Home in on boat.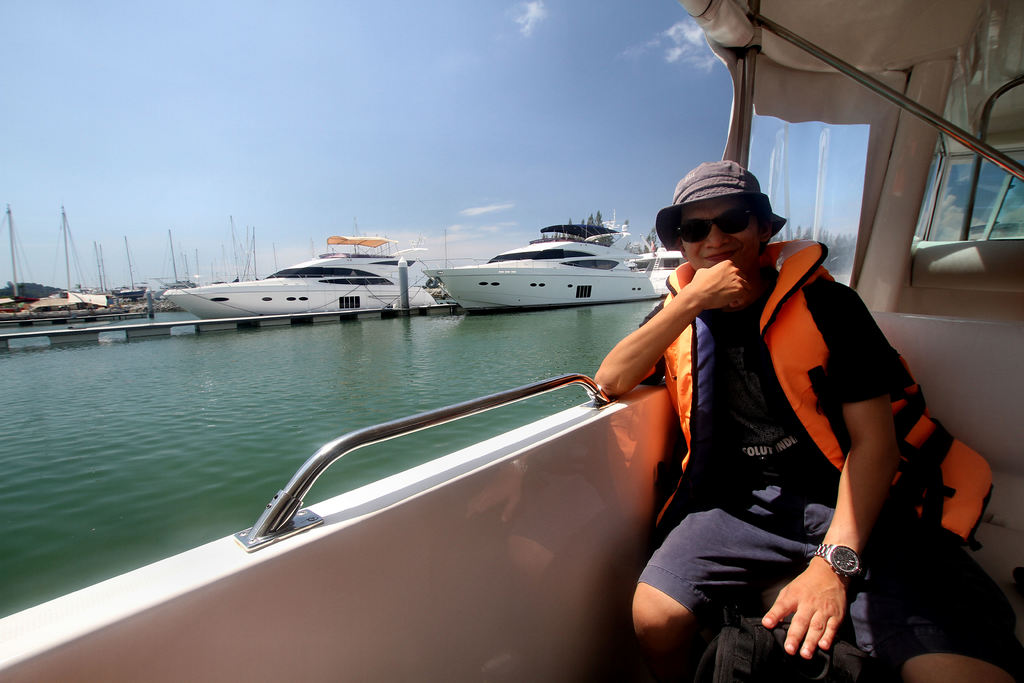
Homed in at l=159, t=233, r=439, b=323.
